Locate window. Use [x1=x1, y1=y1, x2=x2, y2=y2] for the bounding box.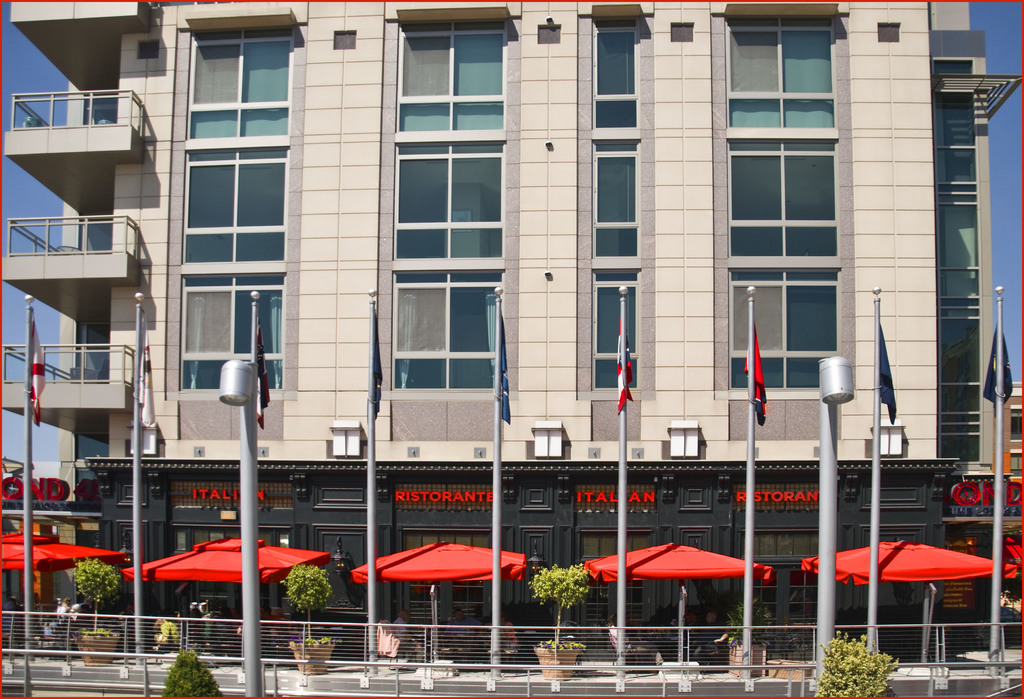
[x1=391, y1=142, x2=502, y2=258].
